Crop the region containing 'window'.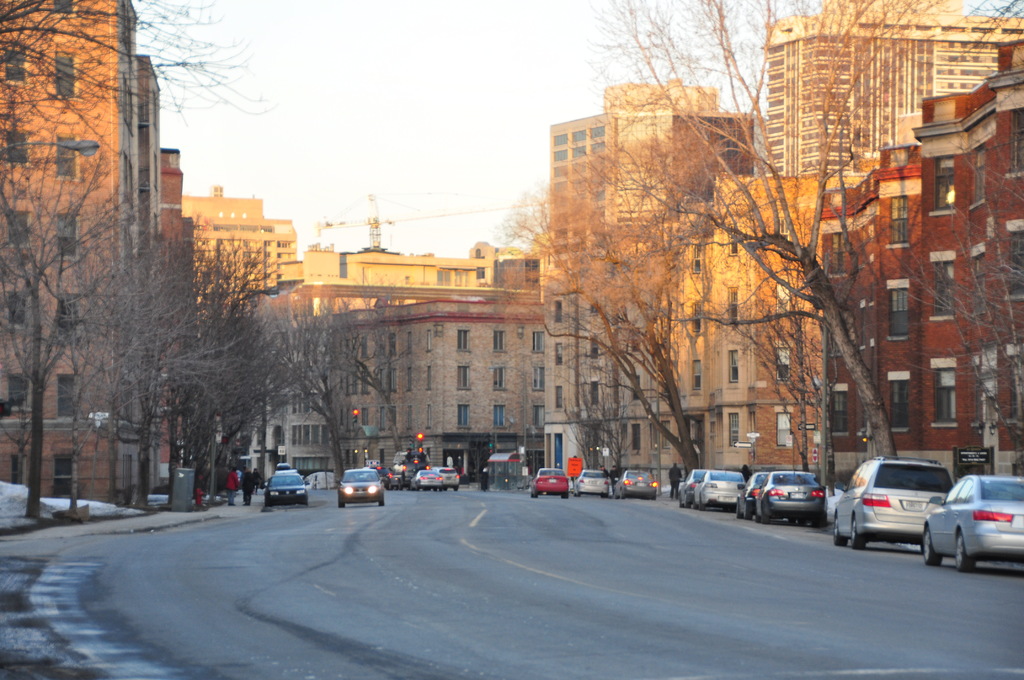
Crop region: (535,365,547,389).
